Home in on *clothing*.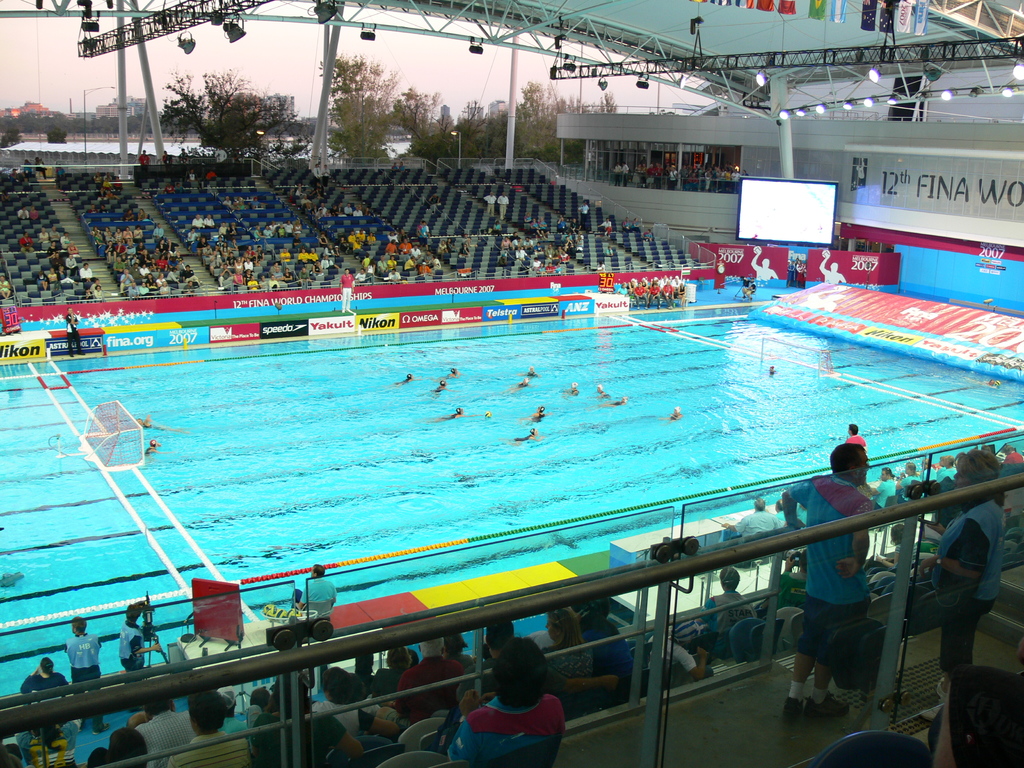
Homed in at (778,472,870,604).
